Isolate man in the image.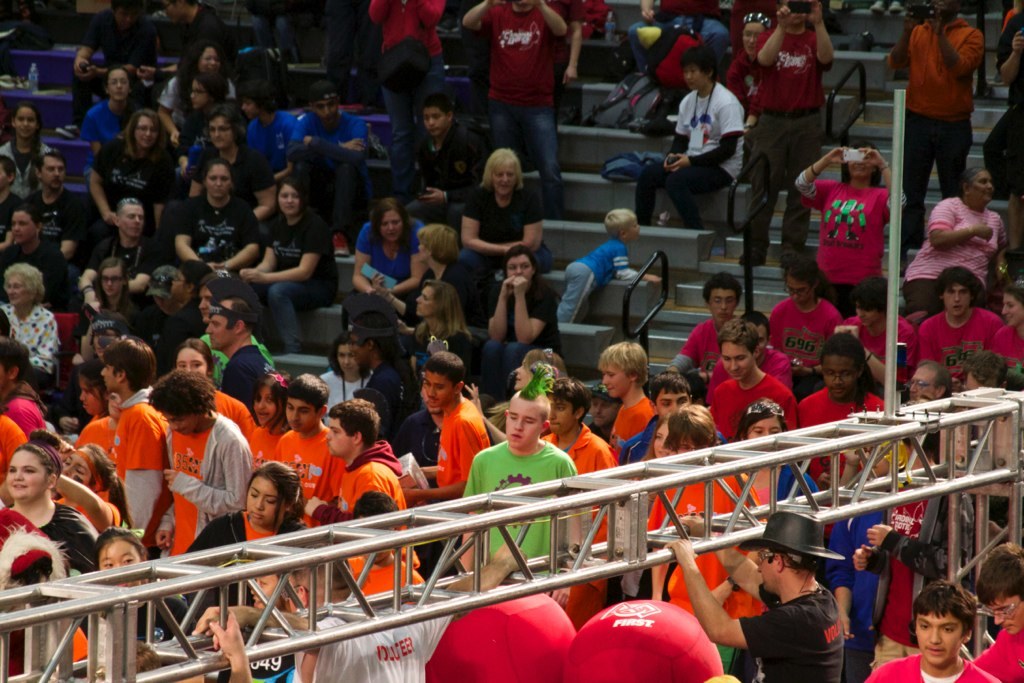
Isolated region: [x1=632, y1=45, x2=751, y2=239].
